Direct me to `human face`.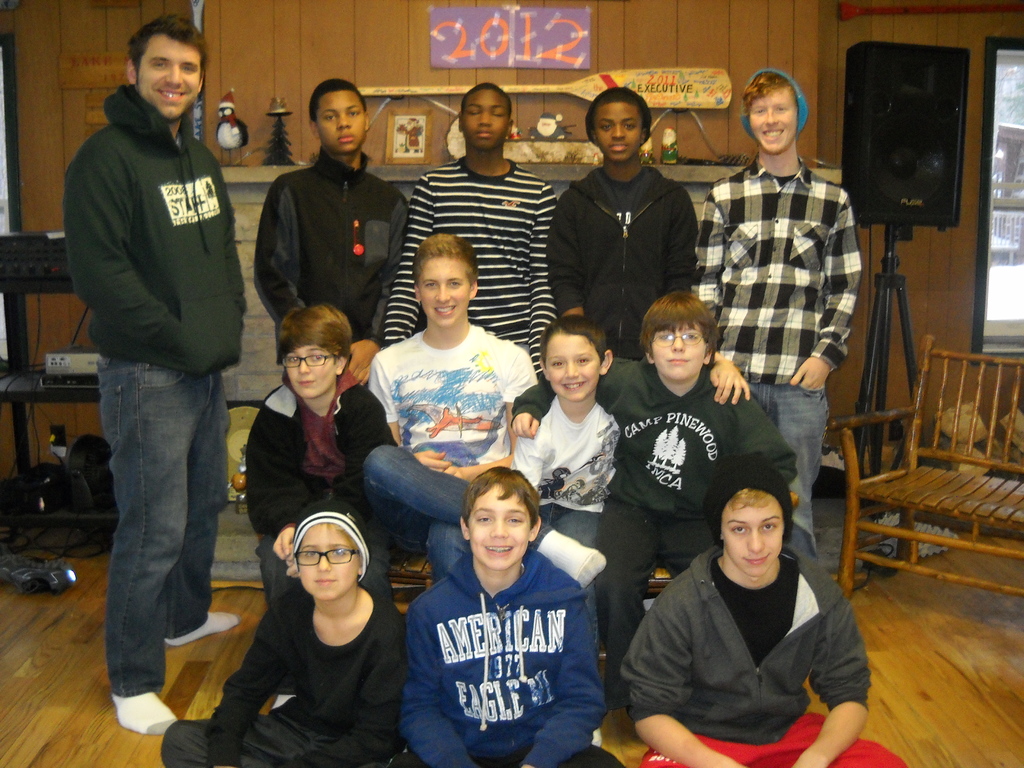
Direction: bbox=(282, 338, 333, 400).
